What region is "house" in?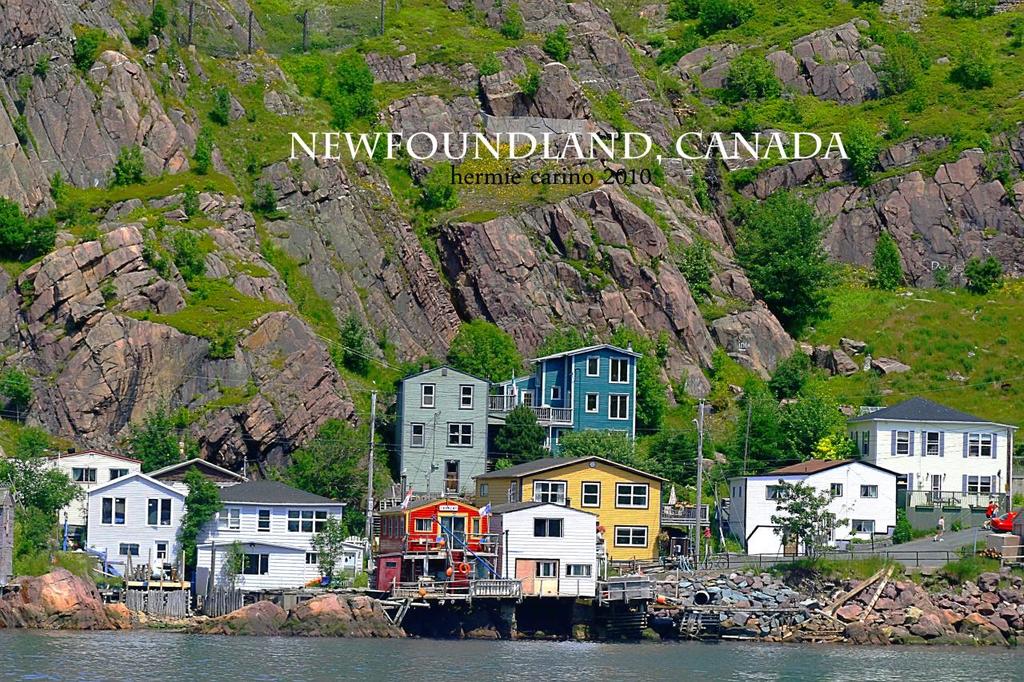
box(183, 475, 348, 621).
